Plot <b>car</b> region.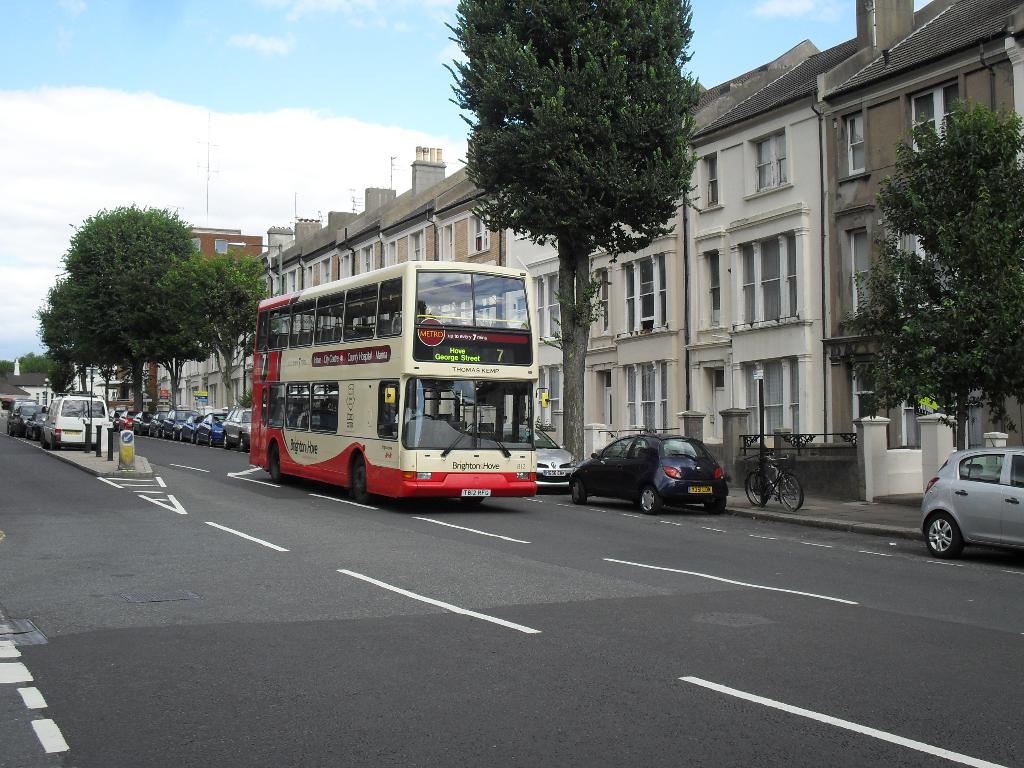
Plotted at <region>921, 447, 1023, 556</region>.
